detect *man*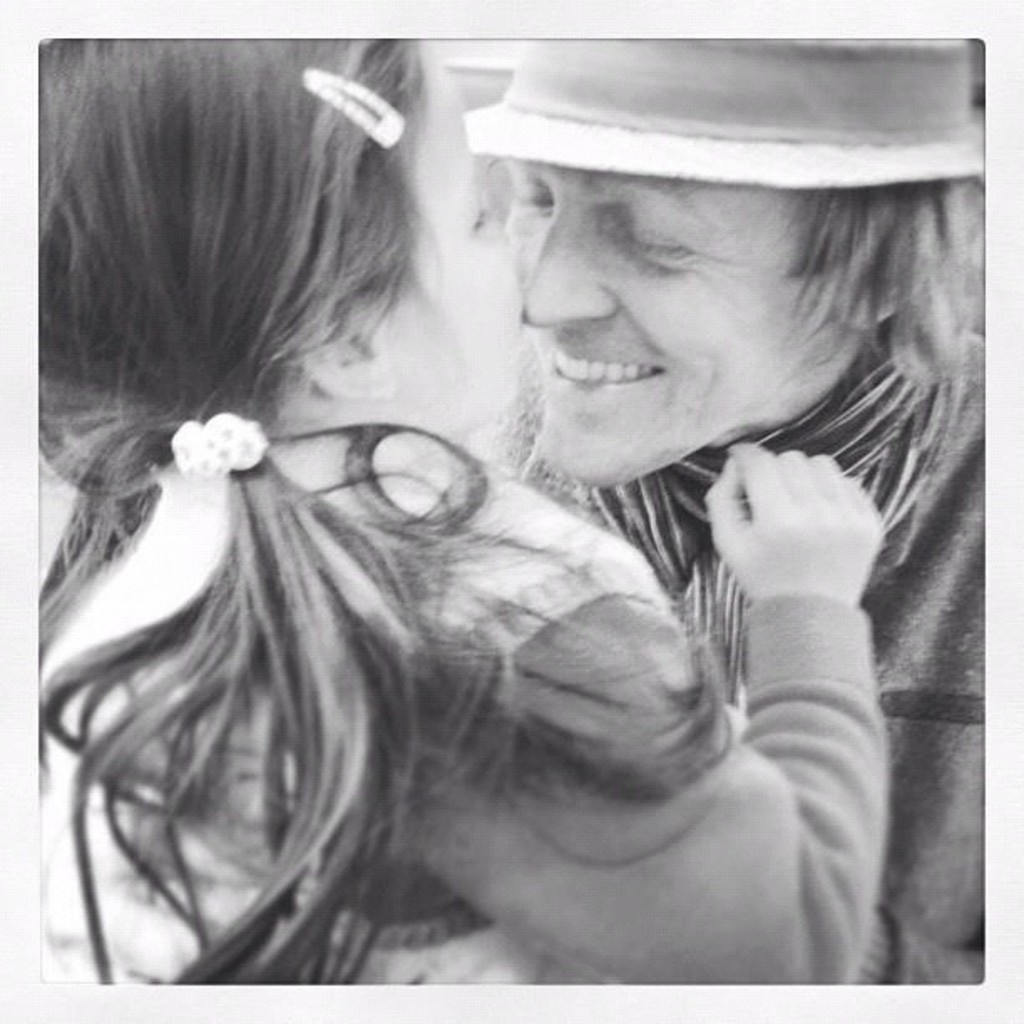
box=[392, 82, 924, 689]
